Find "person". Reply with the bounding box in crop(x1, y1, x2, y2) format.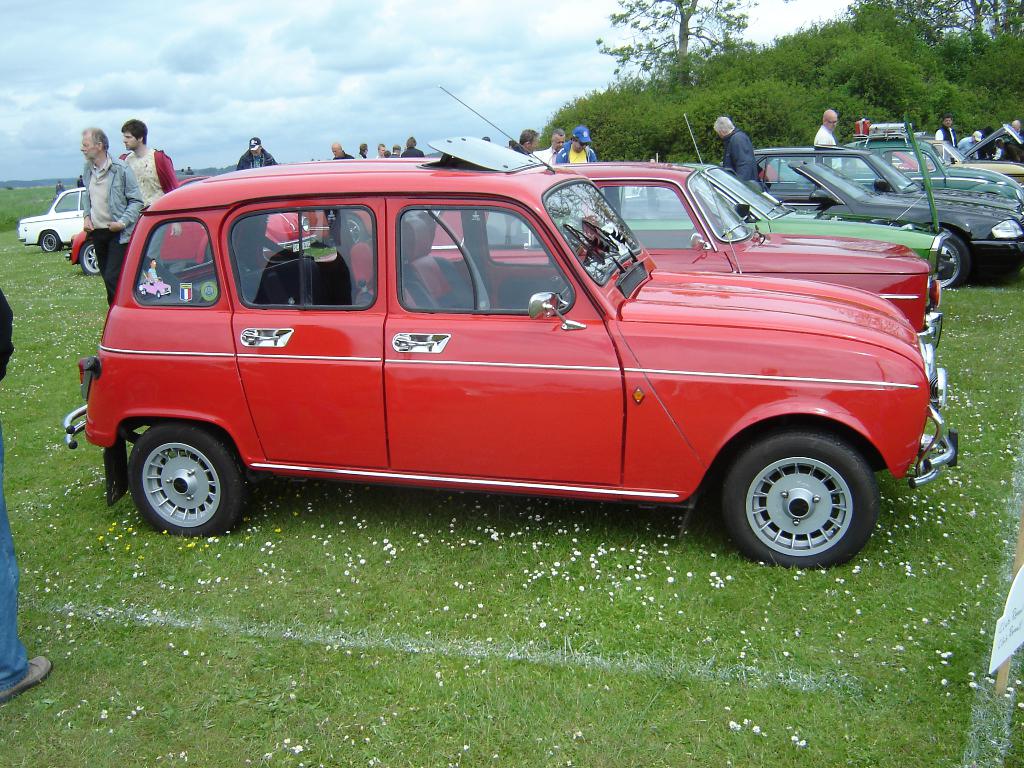
crop(122, 121, 180, 216).
